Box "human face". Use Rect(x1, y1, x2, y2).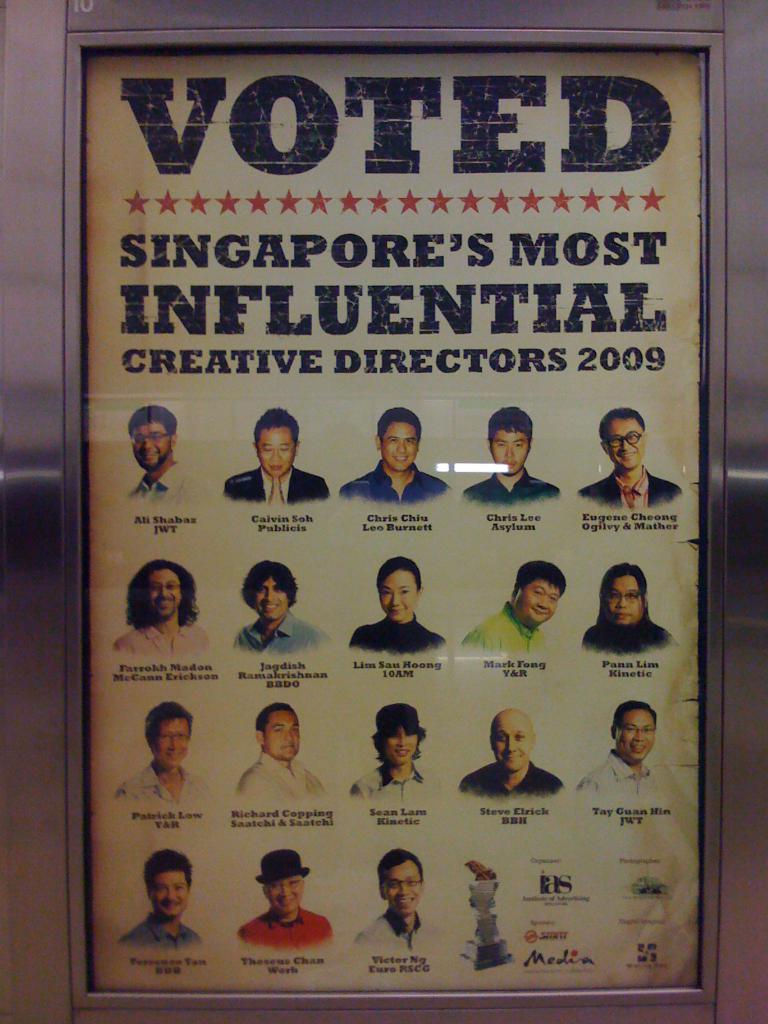
Rect(149, 874, 188, 921).
